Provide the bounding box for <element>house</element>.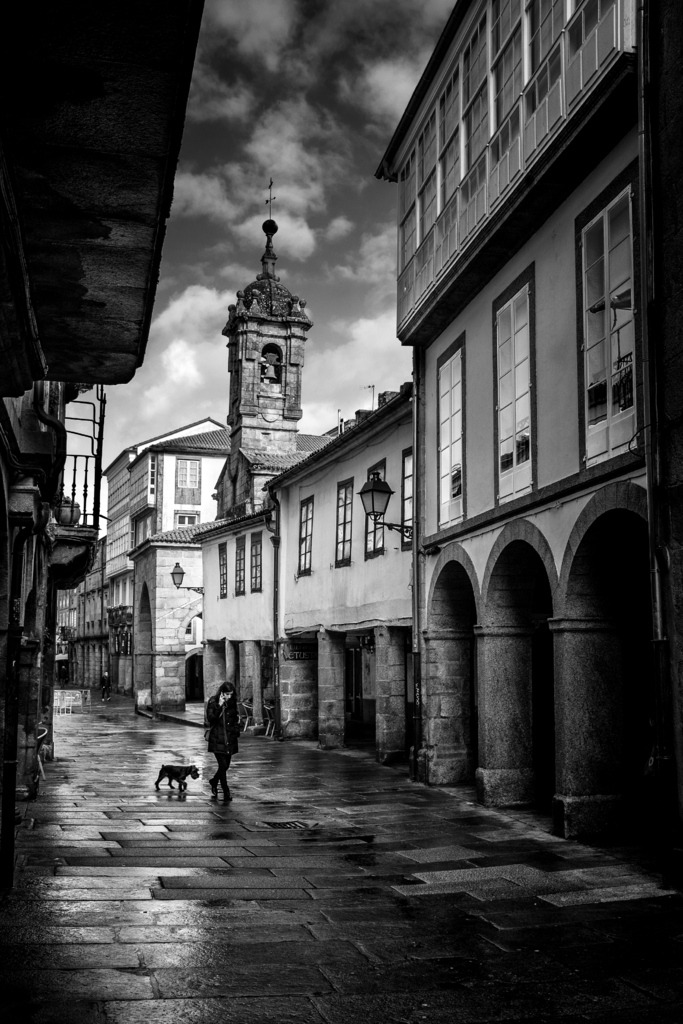
rect(375, 0, 682, 890).
